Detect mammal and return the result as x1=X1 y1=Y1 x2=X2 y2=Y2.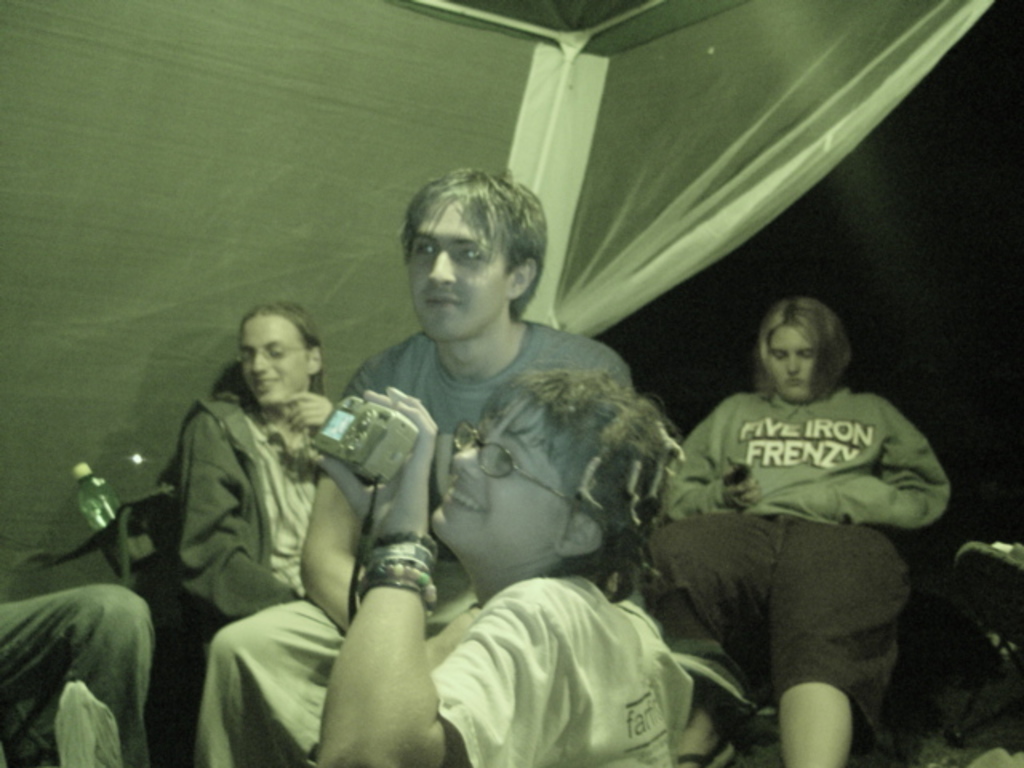
x1=662 y1=301 x2=962 y2=766.
